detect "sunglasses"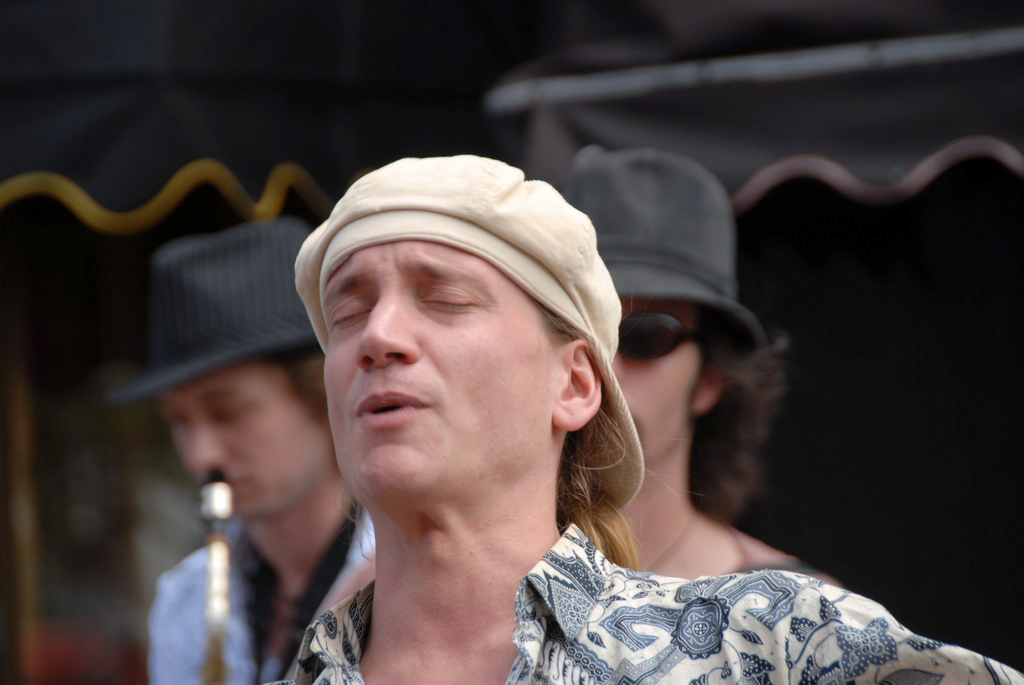
BBox(614, 306, 698, 361)
